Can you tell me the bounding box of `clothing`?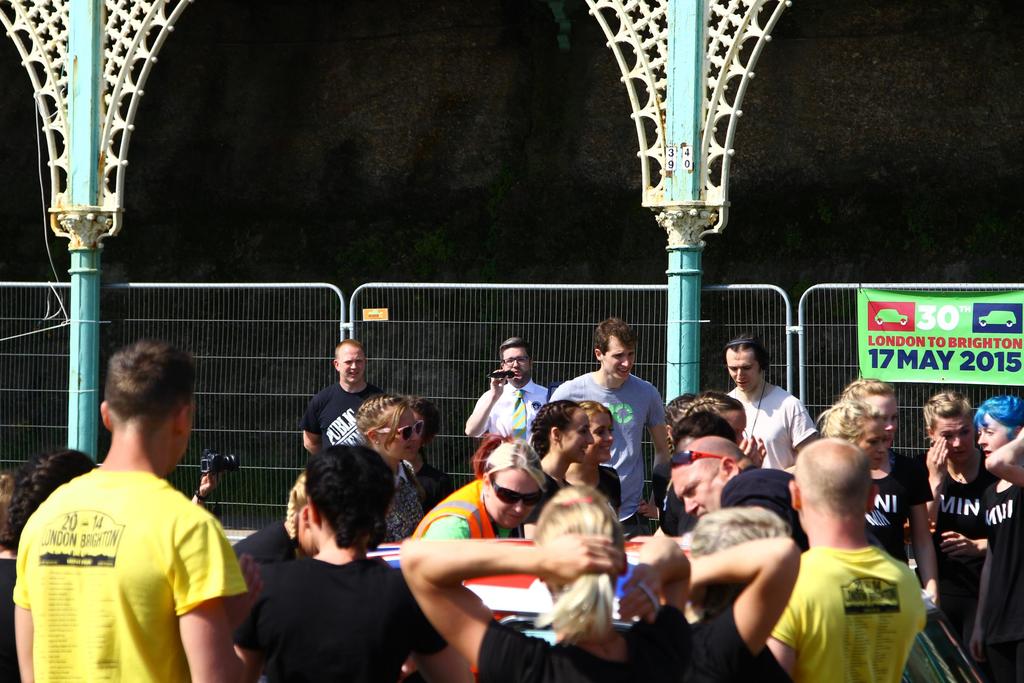
box=[925, 470, 992, 646].
